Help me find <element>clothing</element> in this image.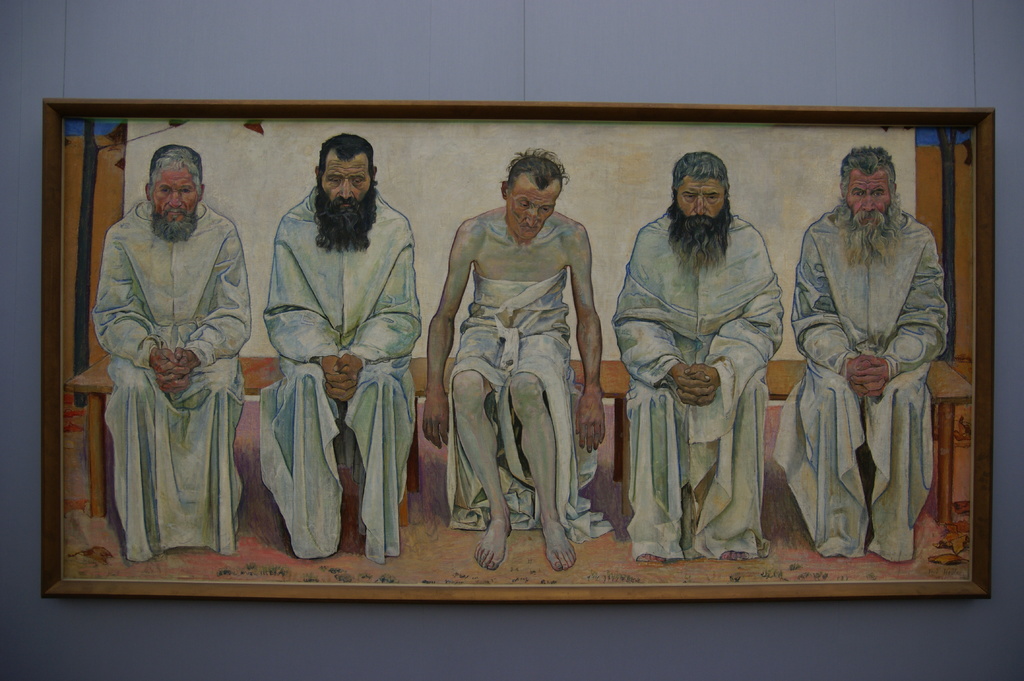
Found it: 442,280,616,548.
